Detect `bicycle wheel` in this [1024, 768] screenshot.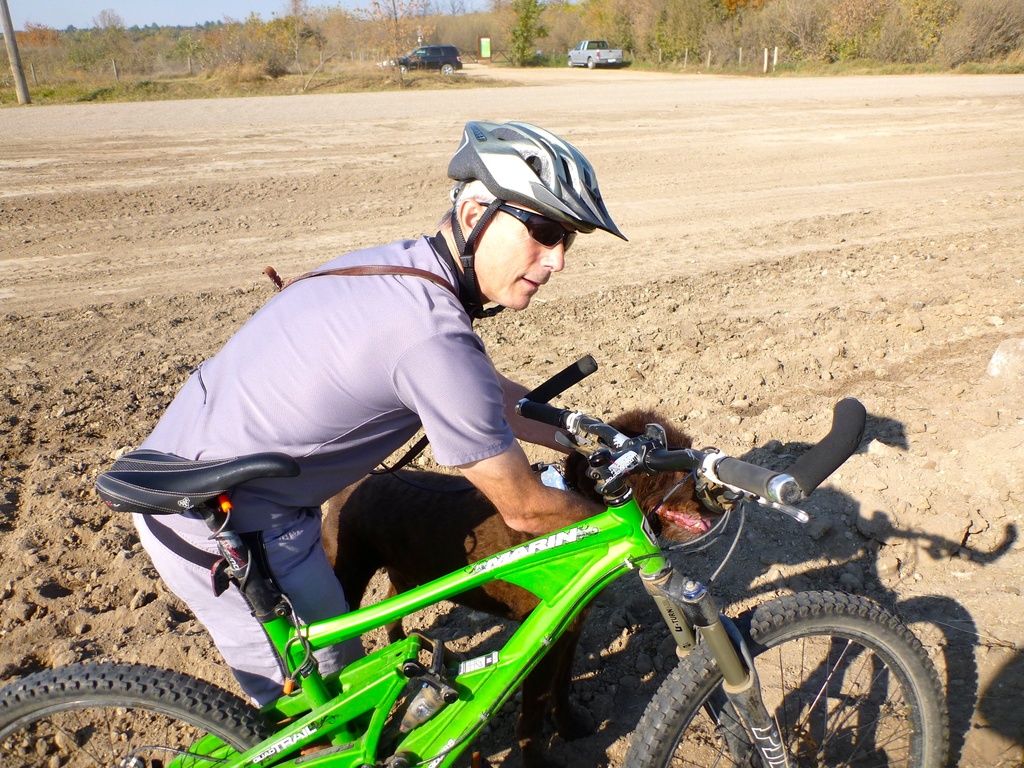
Detection: 644:612:965:755.
